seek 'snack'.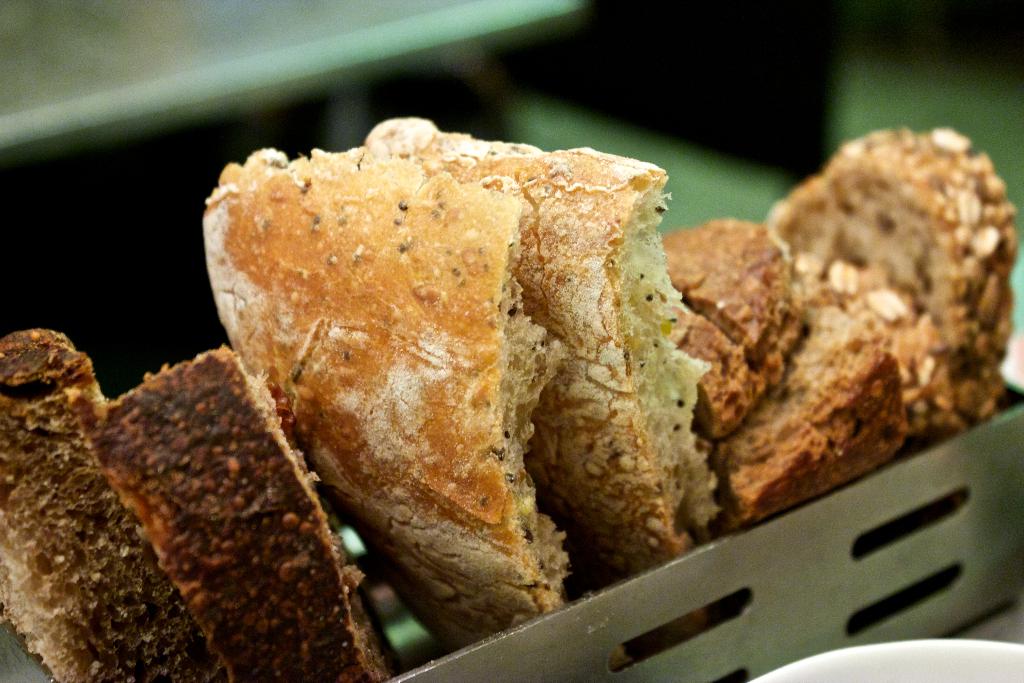
BBox(207, 115, 720, 614).
